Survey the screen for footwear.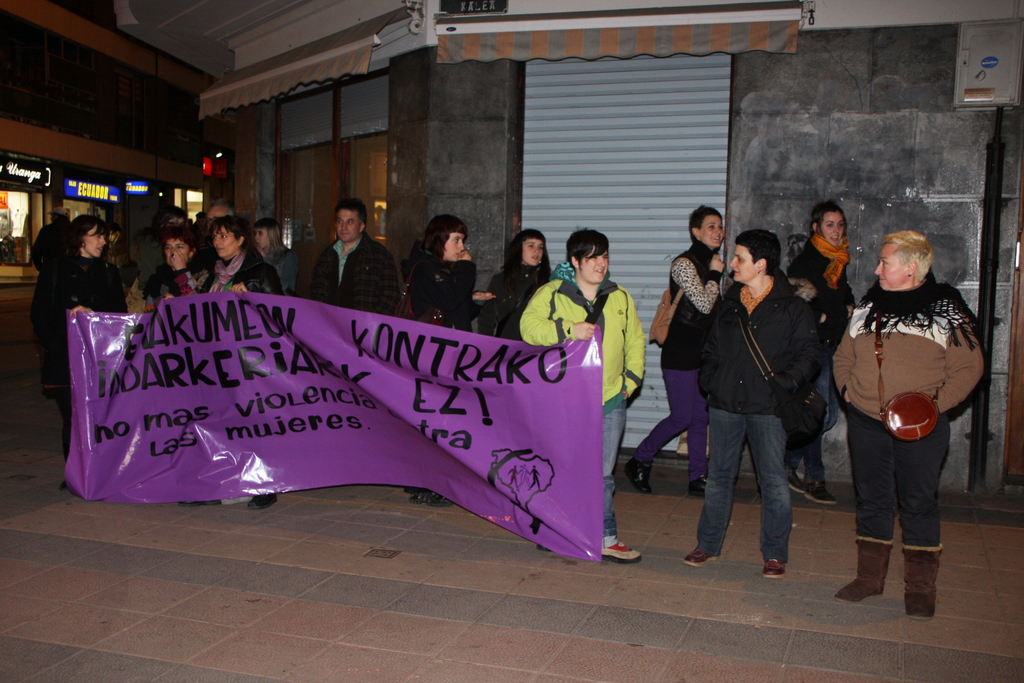
Survey found: [908,537,941,620].
